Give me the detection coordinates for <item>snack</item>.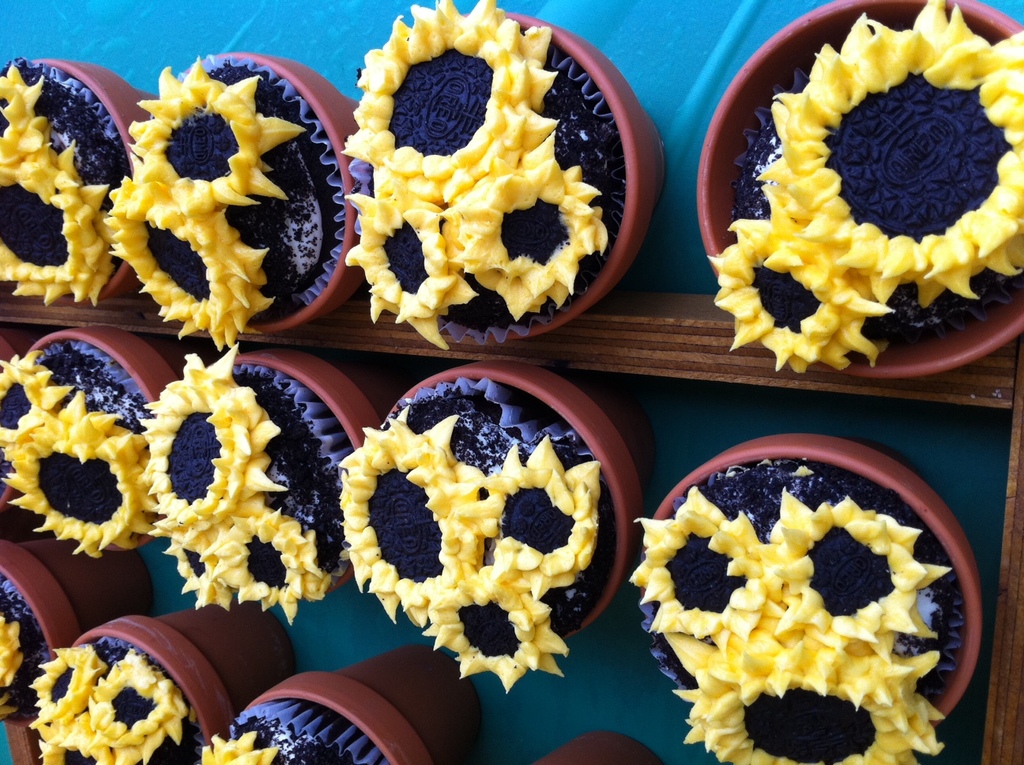
pyautogui.locateOnScreen(664, 635, 945, 764).
